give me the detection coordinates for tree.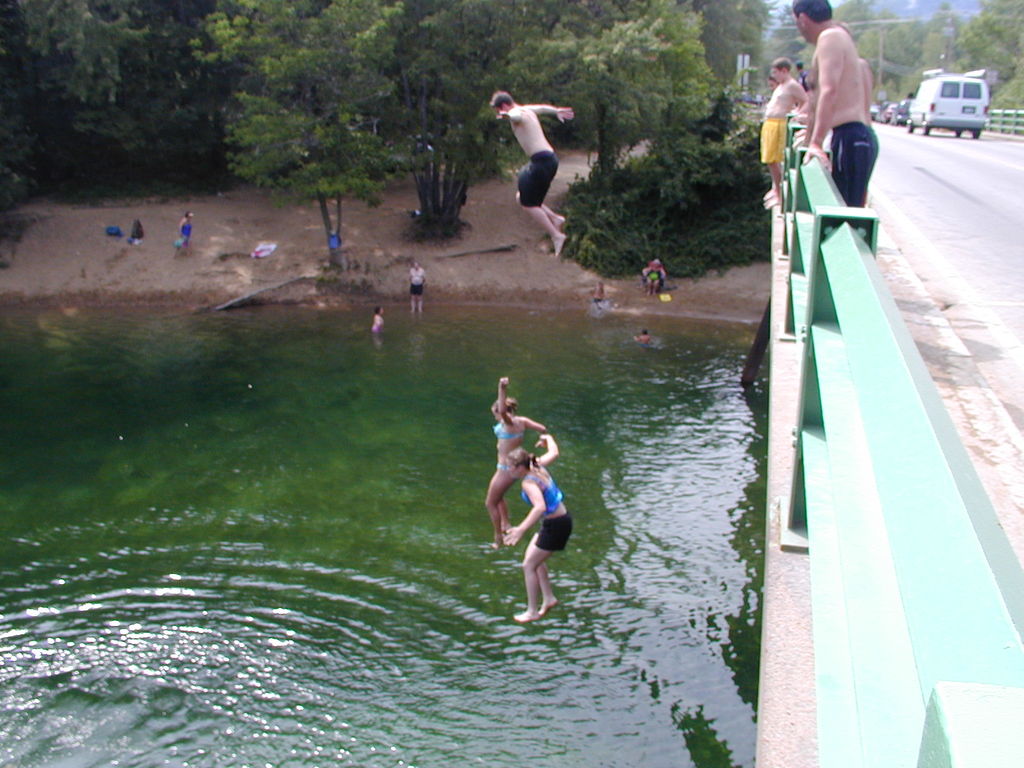
Rect(100, 0, 207, 113).
